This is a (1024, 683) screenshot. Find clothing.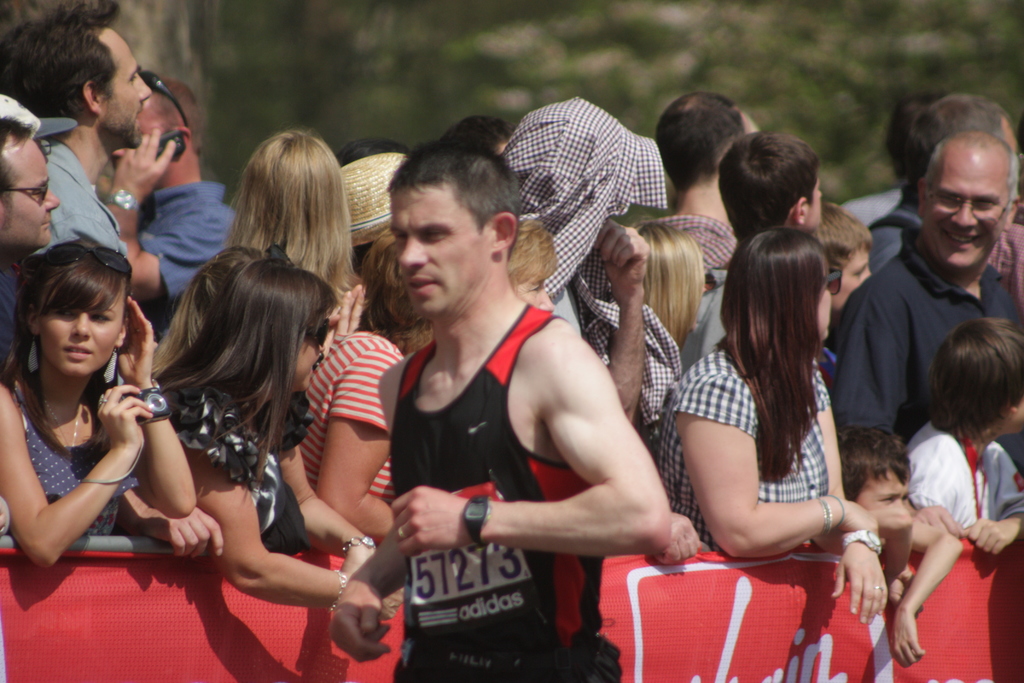
Bounding box: [991, 220, 1023, 275].
